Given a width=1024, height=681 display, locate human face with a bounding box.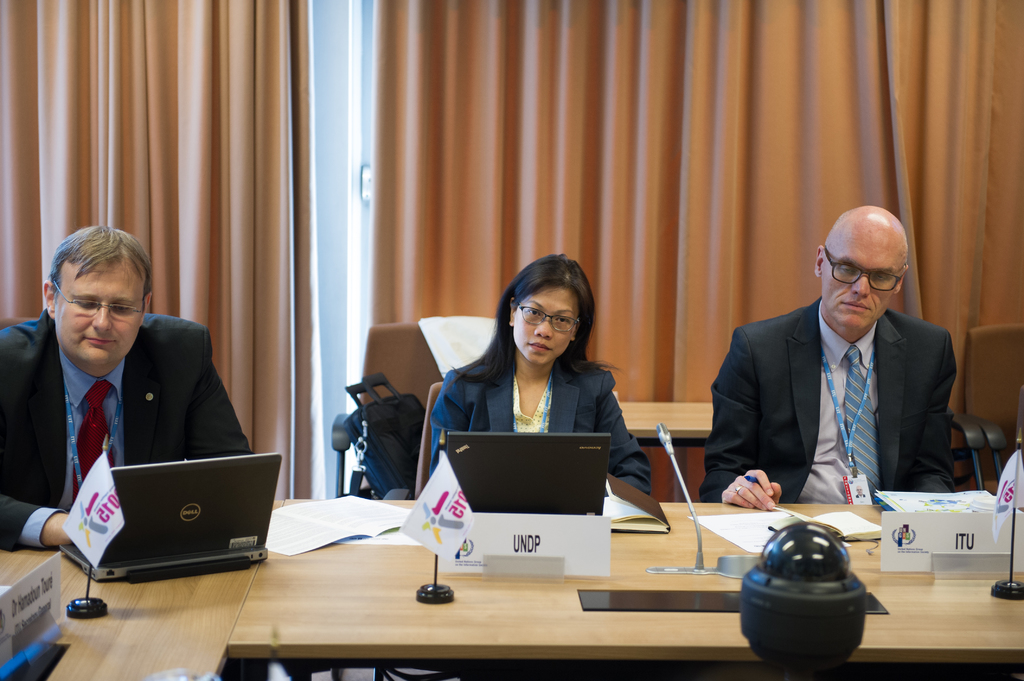
Located: bbox=[820, 237, 908, 328].
